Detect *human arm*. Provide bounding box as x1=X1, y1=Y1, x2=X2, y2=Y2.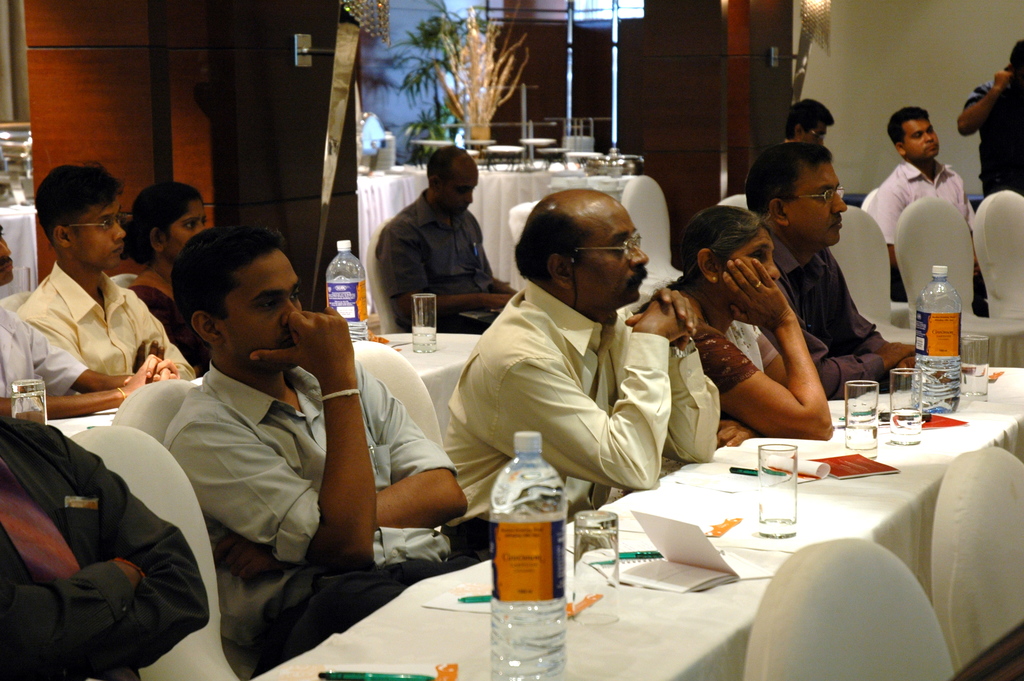
x1=495, y1=297, x2=691, y2=491.
